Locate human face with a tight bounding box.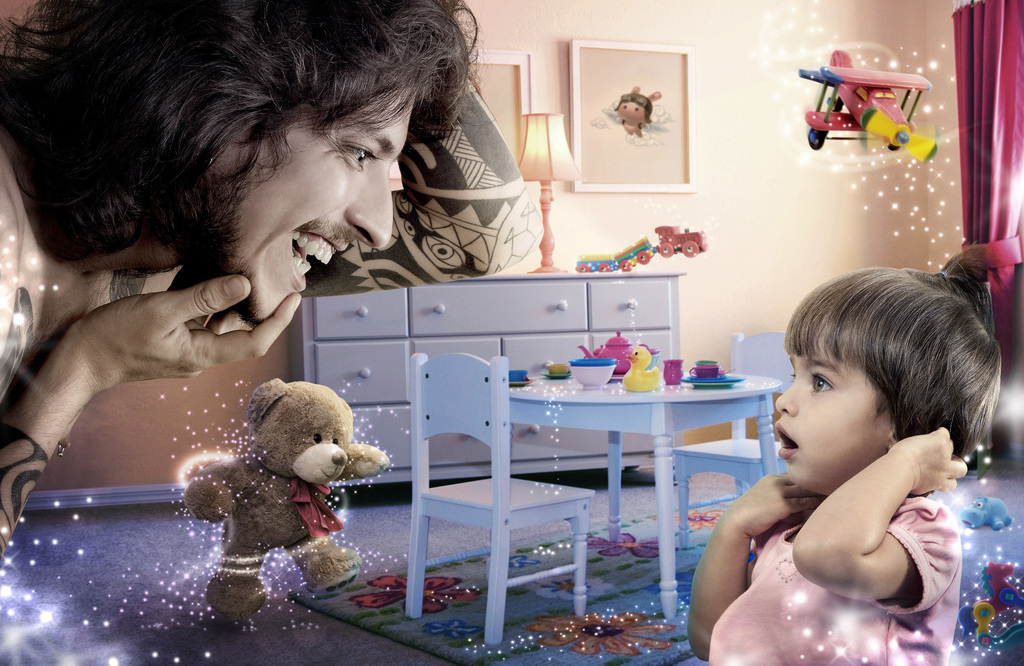
[771,339,878,482].
